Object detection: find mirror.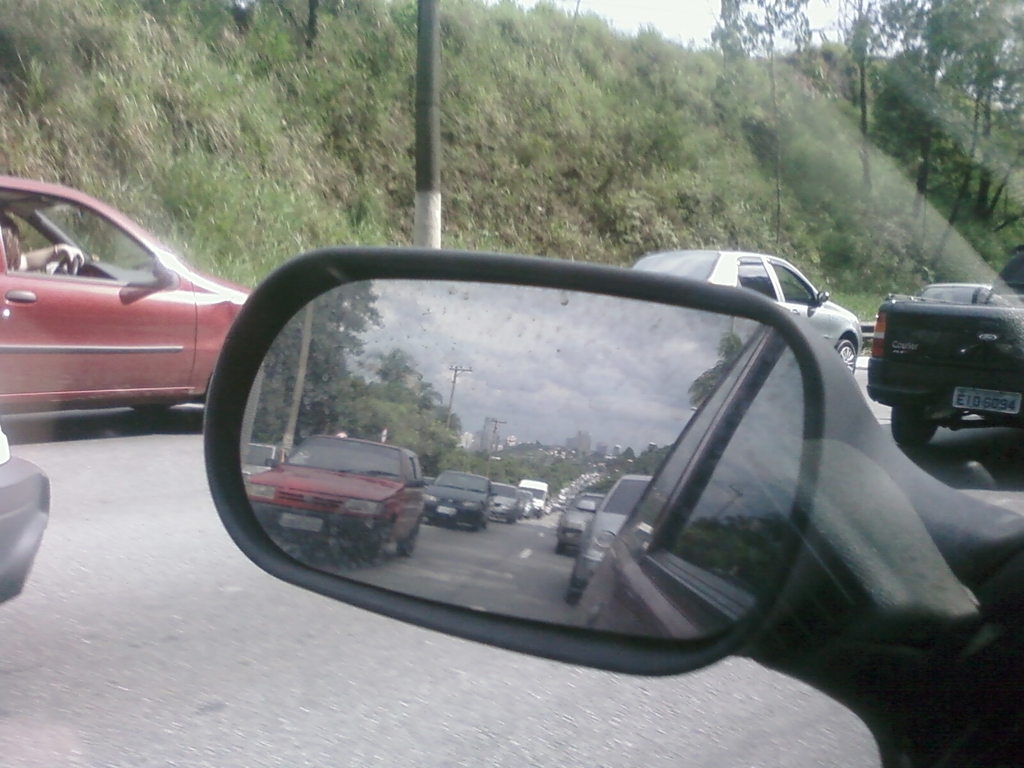
<box>0,202,56,247</box>.
